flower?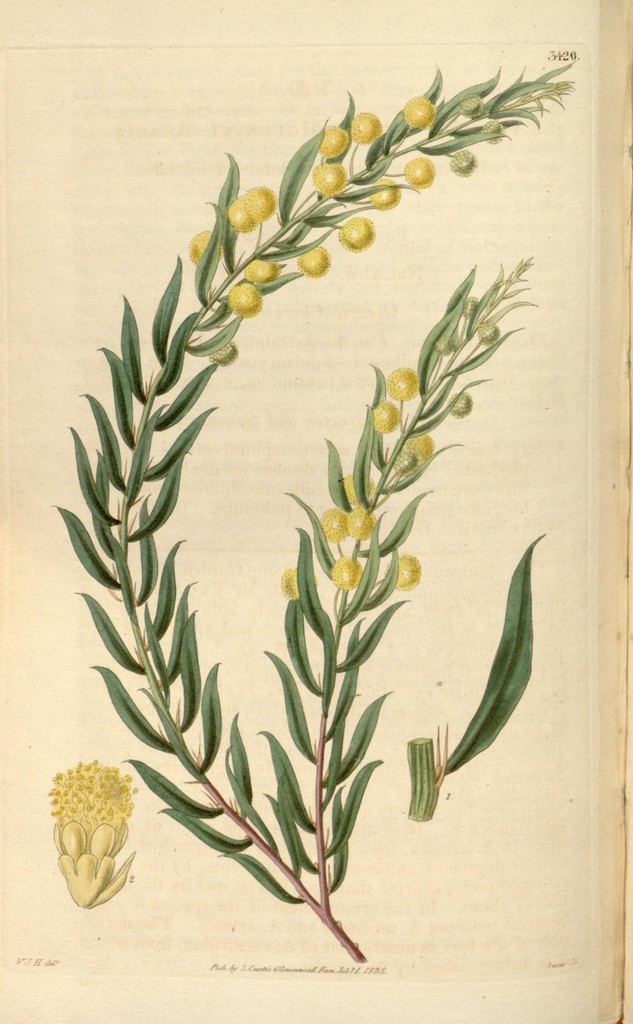
region(385, 554, 422, 589)
